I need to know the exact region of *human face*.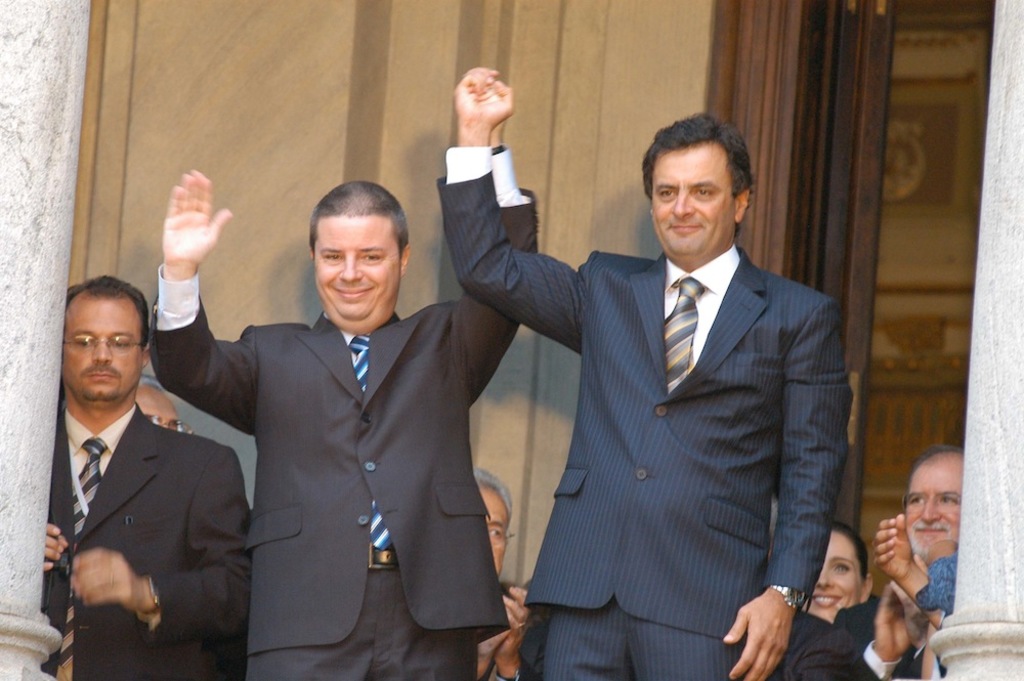
Region: <bbox>476, 490, 510, 580</bbox>.
